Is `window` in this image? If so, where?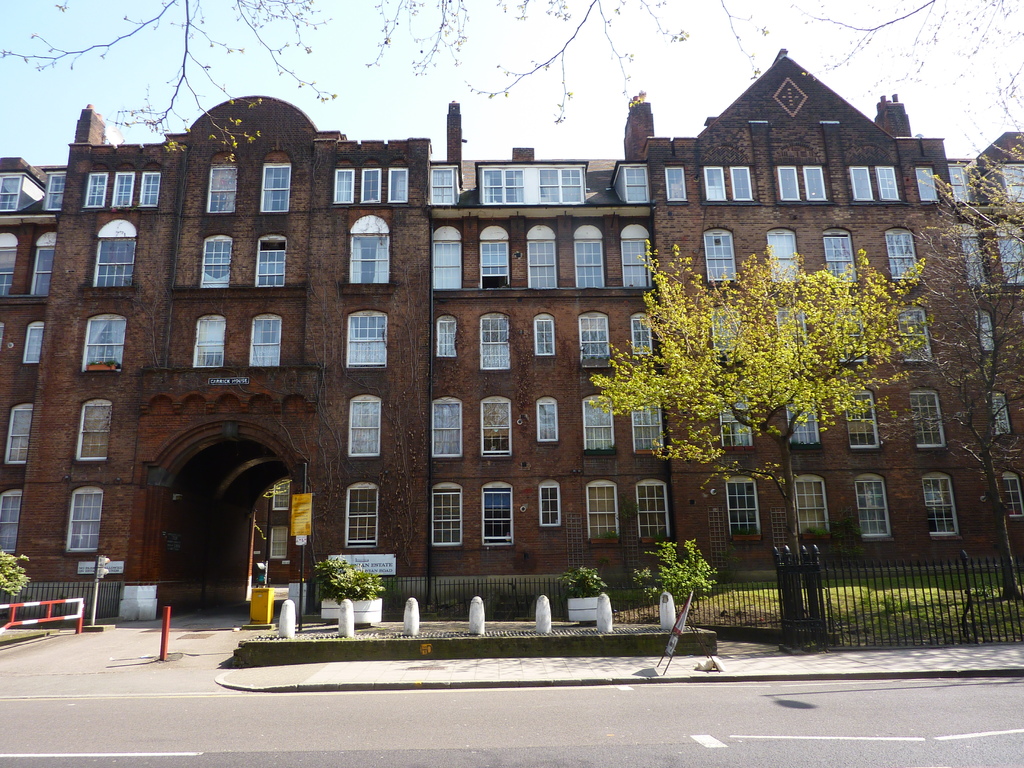
Yes, at <box>787,400,817,445</box>.
